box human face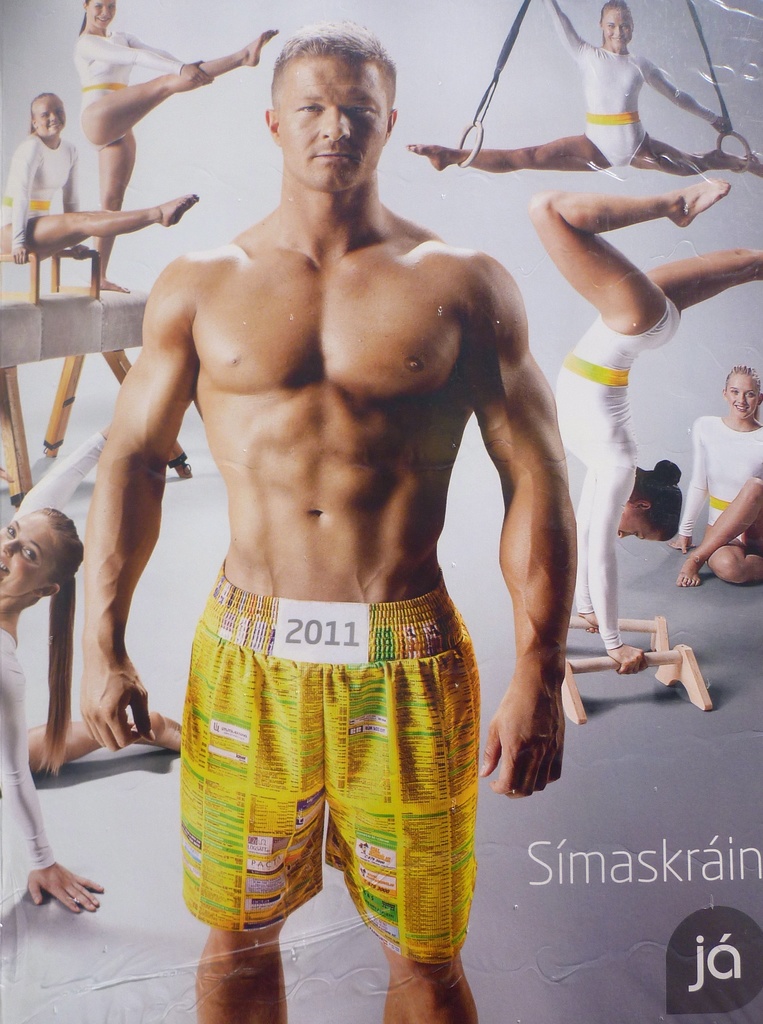
locate(615, 508, 664, 541)
